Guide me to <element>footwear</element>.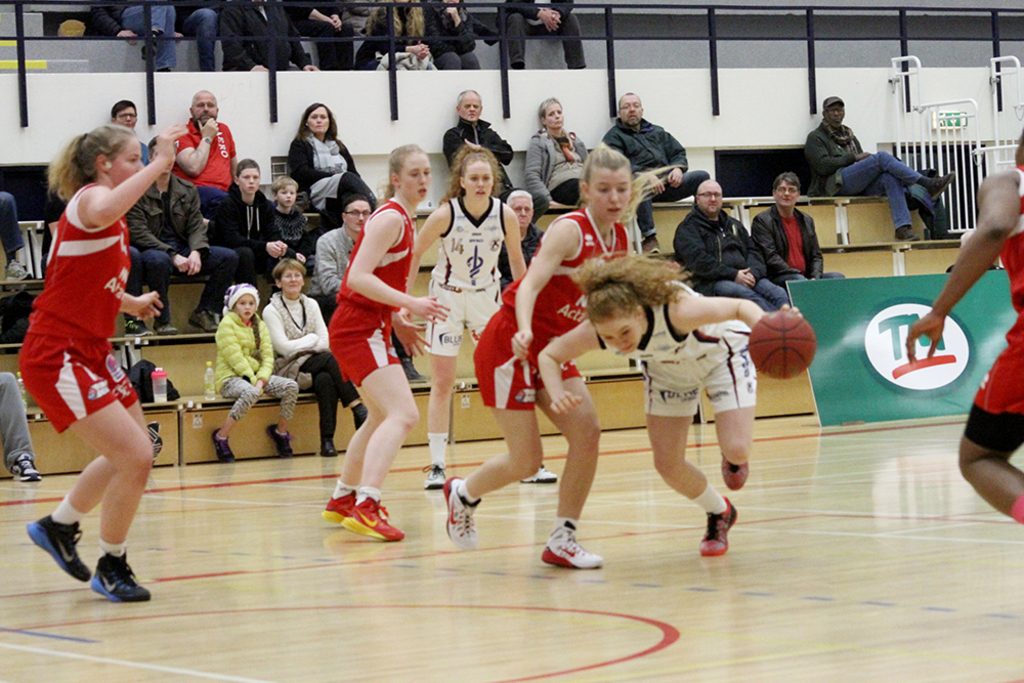
Guidance: 893,222,925,243.
